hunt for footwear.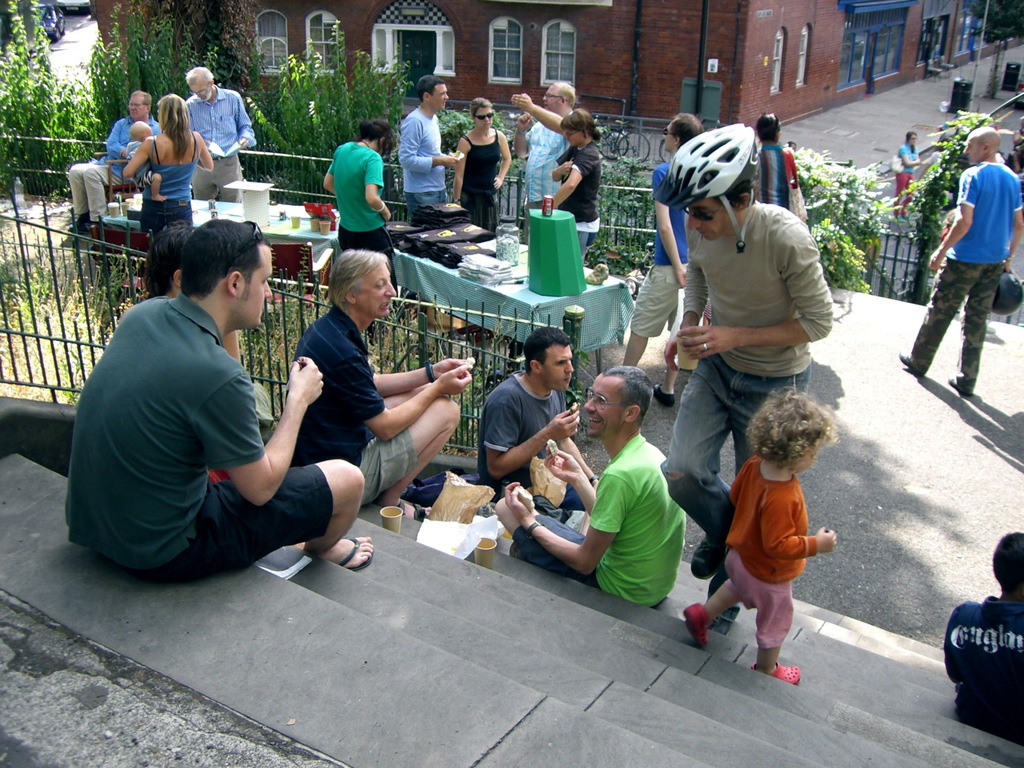
Hunted down at x1=650 y1=383 x2=678 y2=413.
